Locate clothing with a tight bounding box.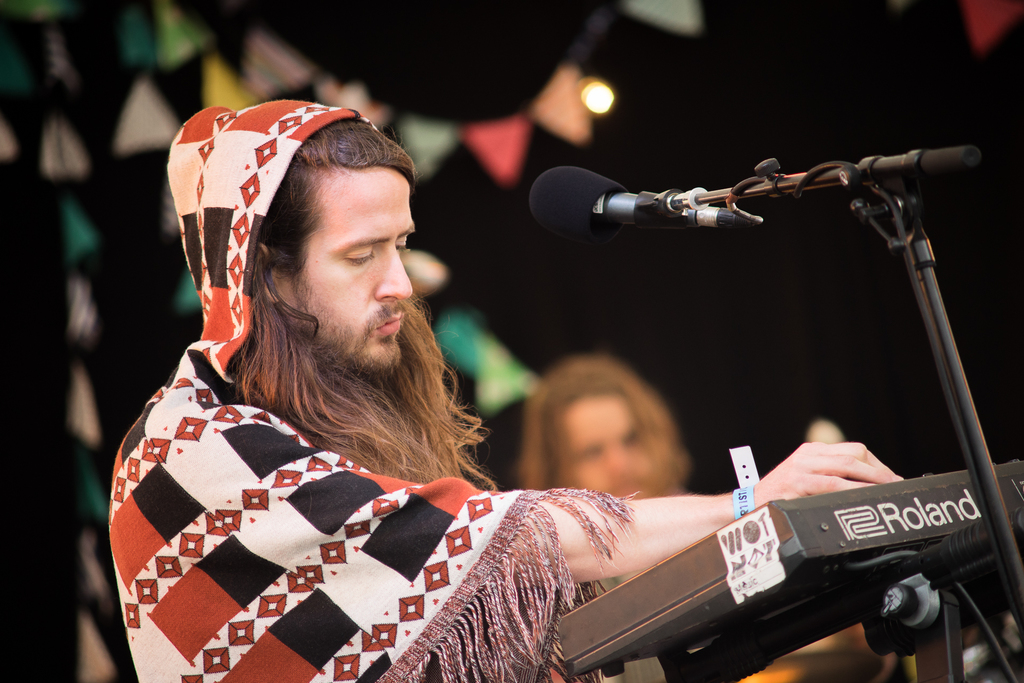
<bbox>99, 106, 637, 682</bbox>.
